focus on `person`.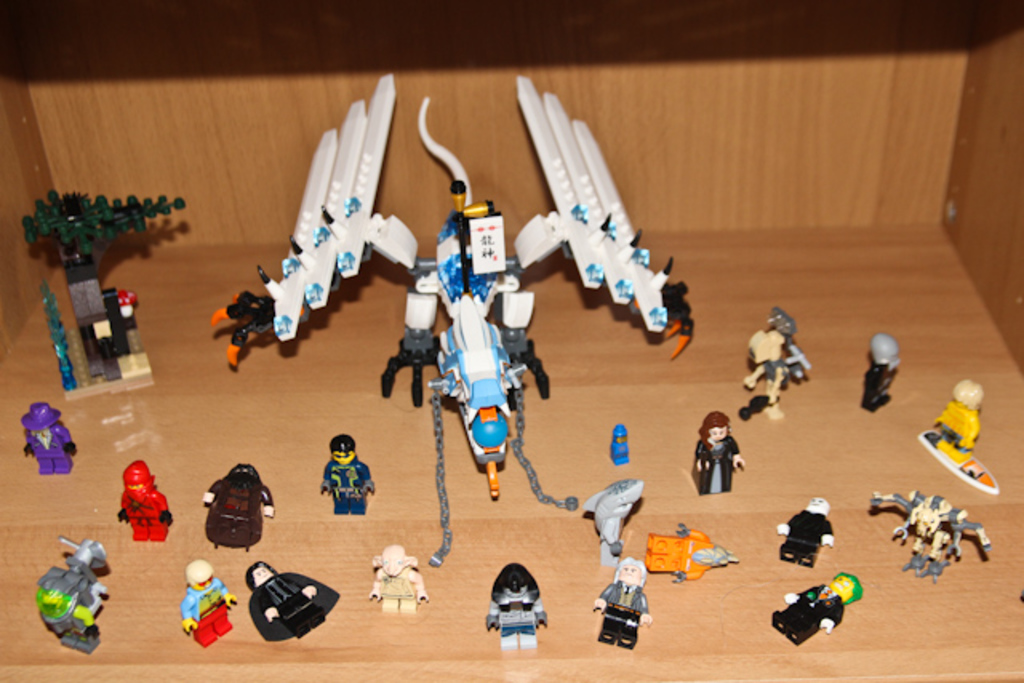
Focused at BBox(587, 553, 659, 648).
